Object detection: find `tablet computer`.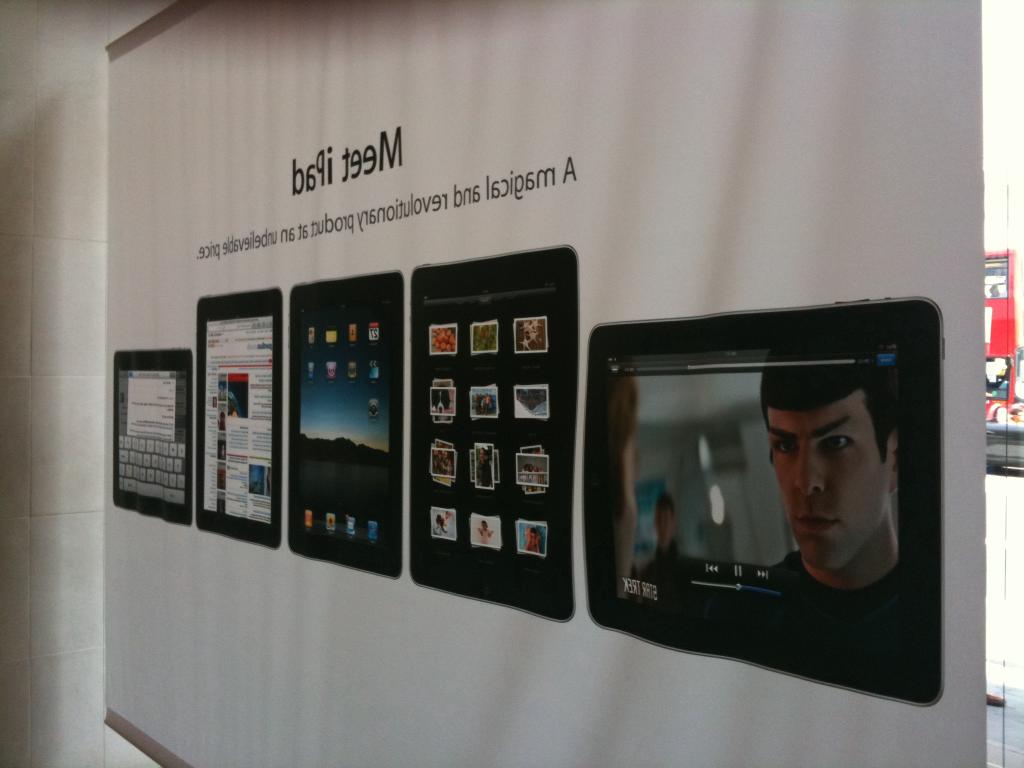
{"x1": 587, "y1": 297, "x2": 948, "y2": 707}.
